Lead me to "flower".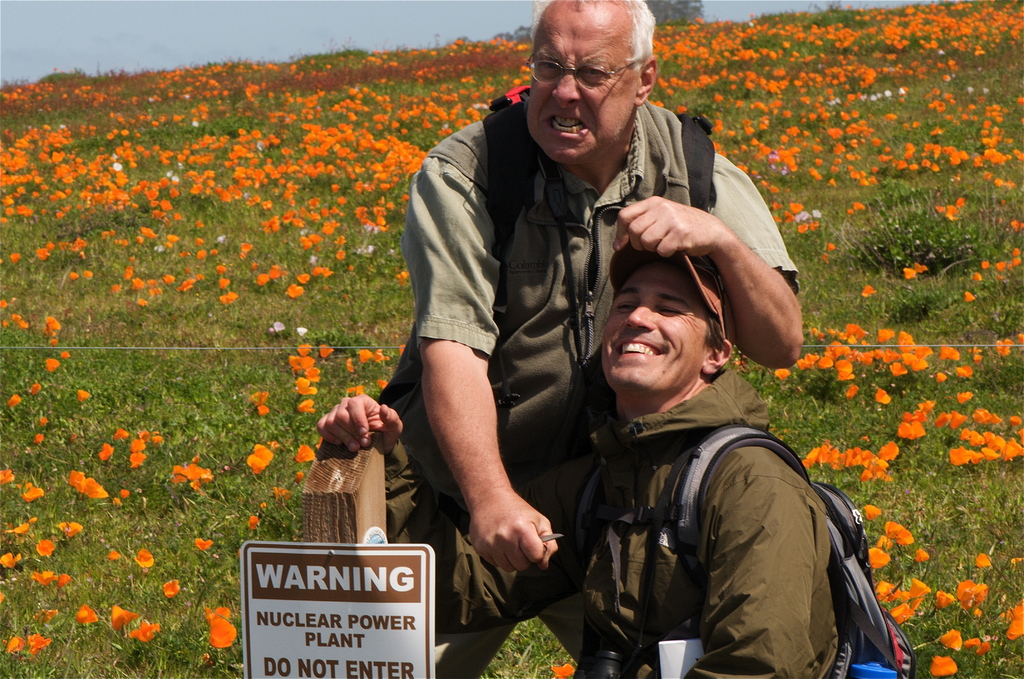
Lead to [x1=876, y1=530, x2=893, y2=548].
